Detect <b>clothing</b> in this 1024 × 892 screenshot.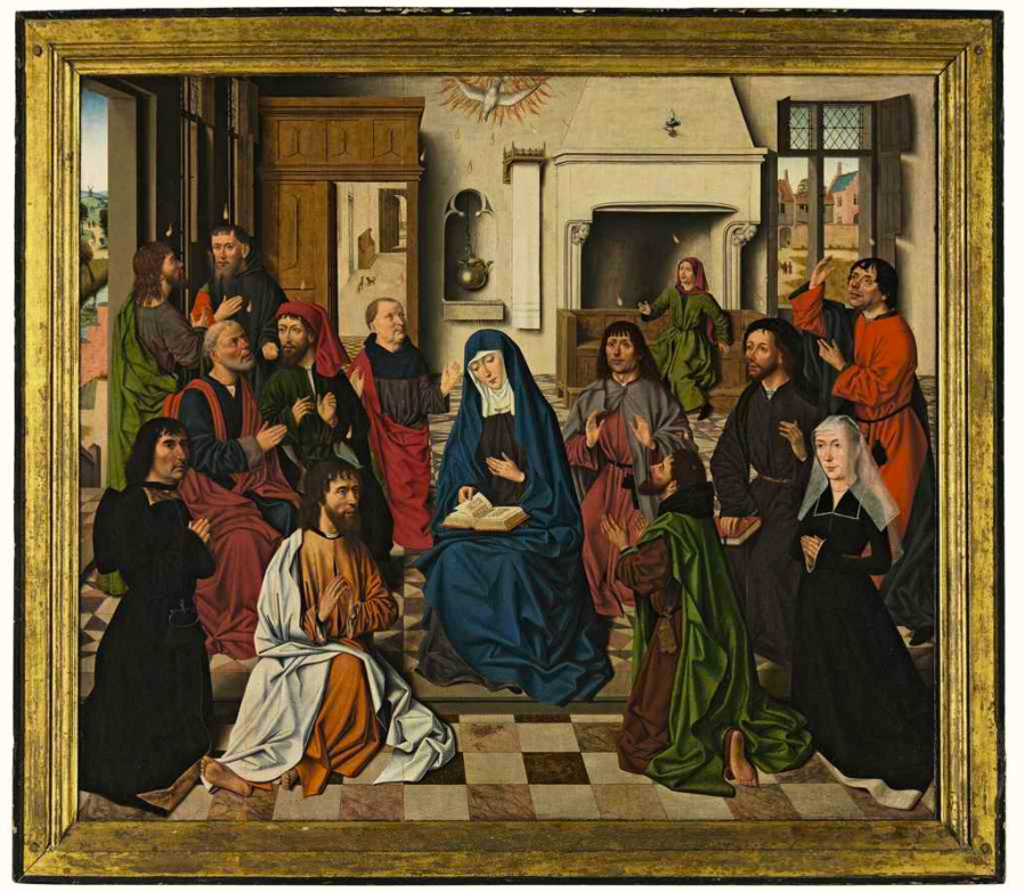
Detection: (x1=162, y1=388, x2=288, y2=662).
